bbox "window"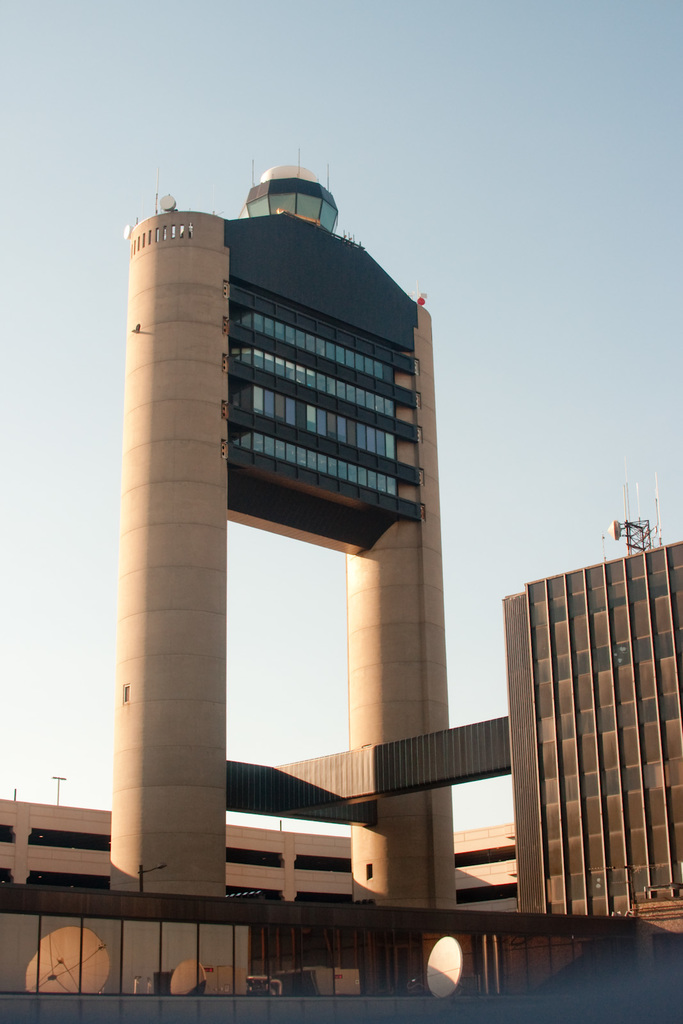
crop(227, 384, 395, 463)
